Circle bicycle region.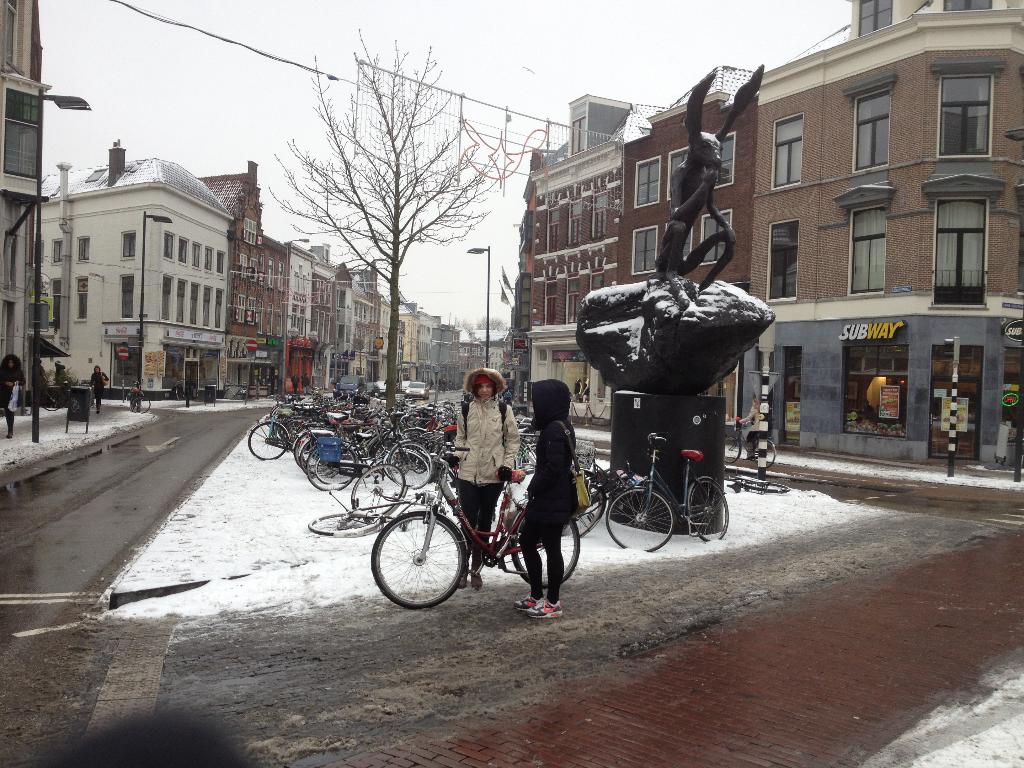
Region: [127, 378, 149, 414].
